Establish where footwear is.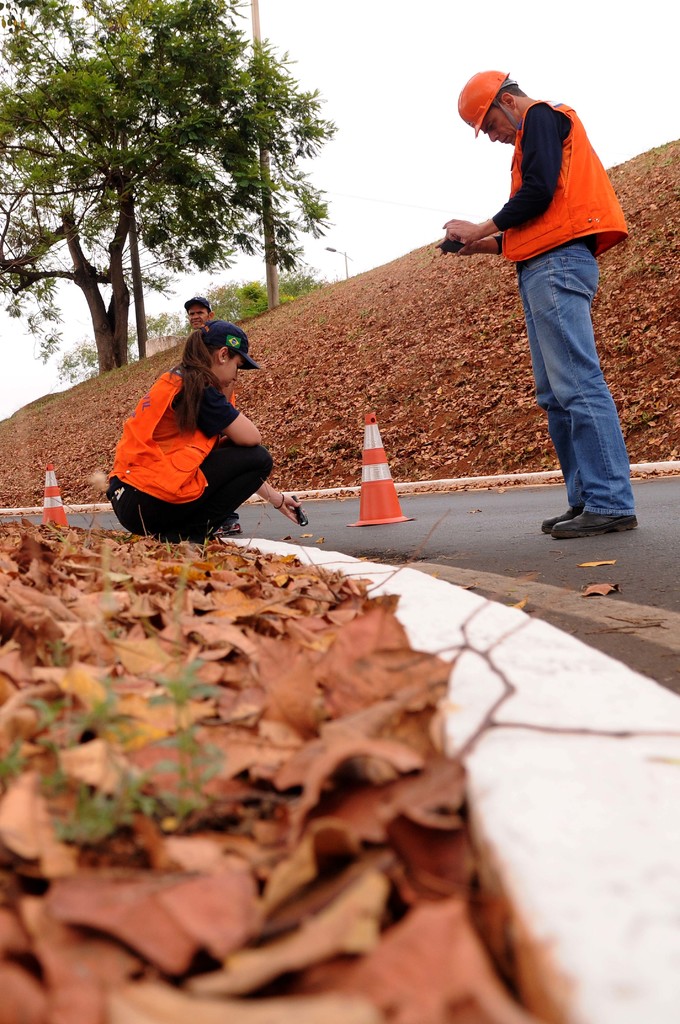
Established at {"left": 539, "top": 501, "right": 588, "bottom": 531}.
